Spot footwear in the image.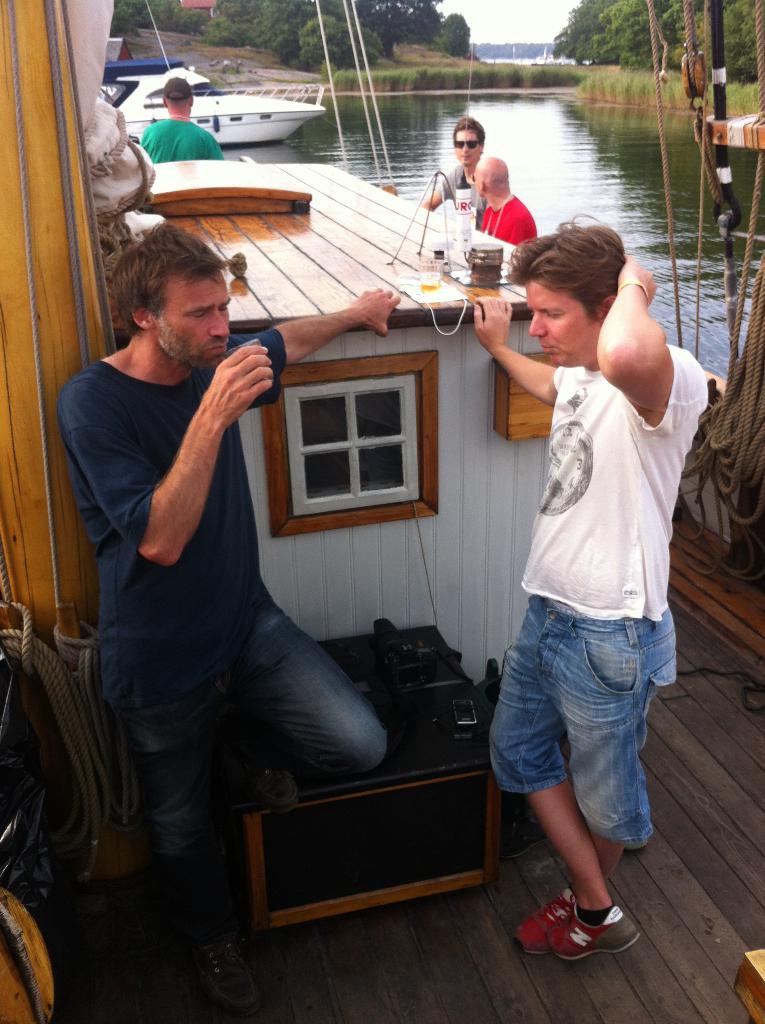
footwear found at locate(513, 886, 592, 957).
